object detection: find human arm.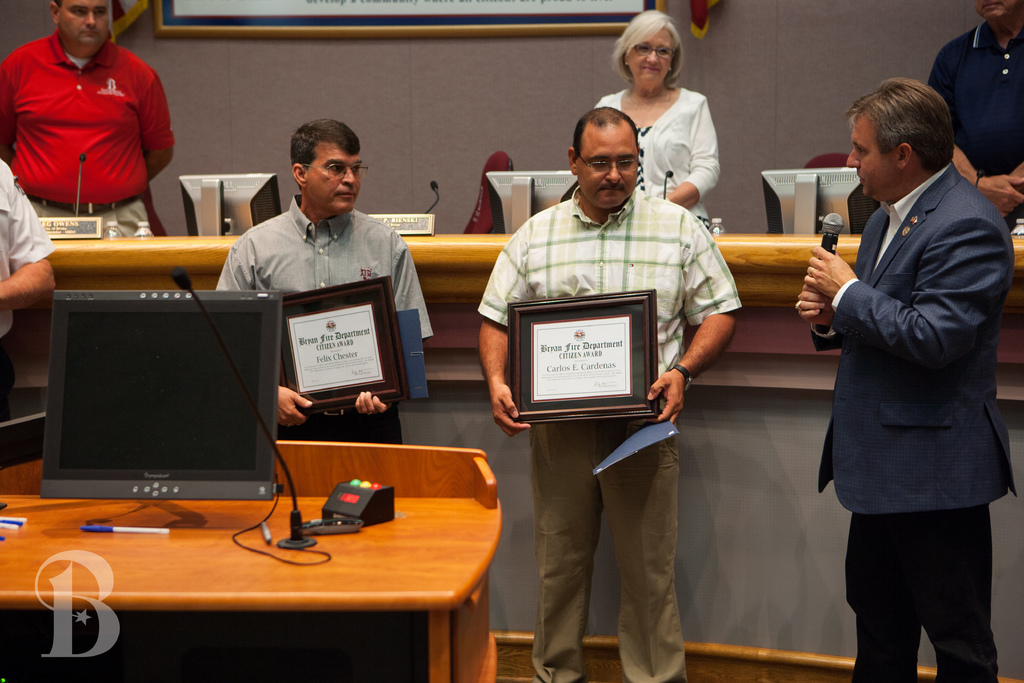
<bbox>216, 232, 314, 426</bbox>.
